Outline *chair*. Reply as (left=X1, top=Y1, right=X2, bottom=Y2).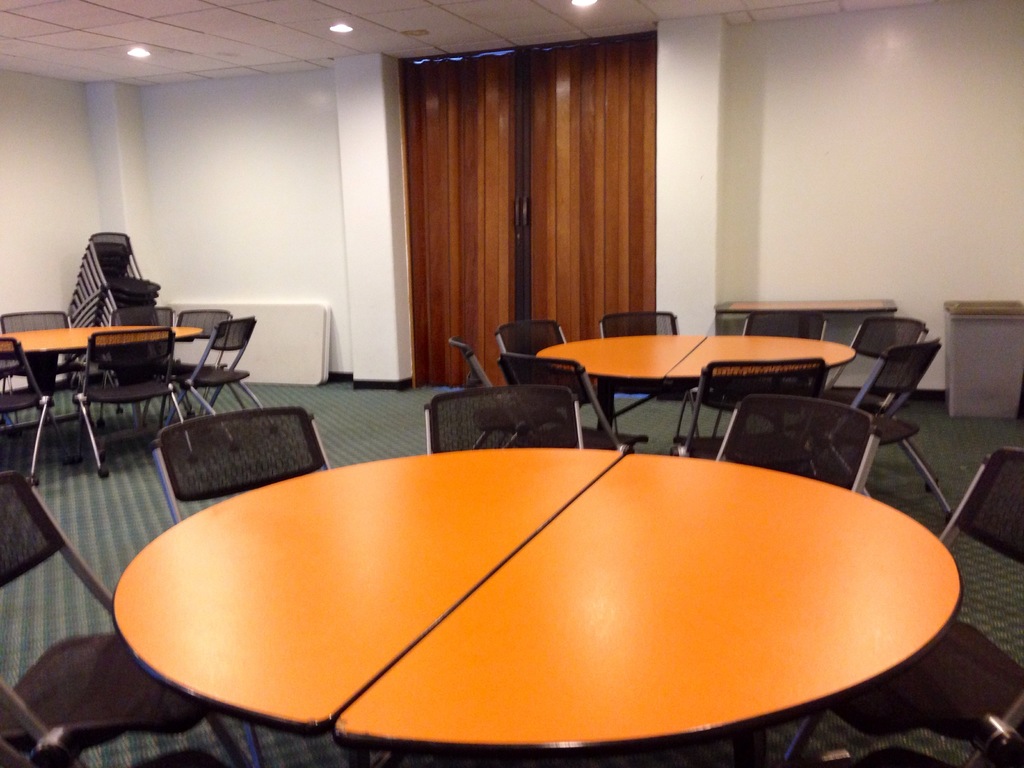
(left=0, top=304, right=91, bottom=420).
